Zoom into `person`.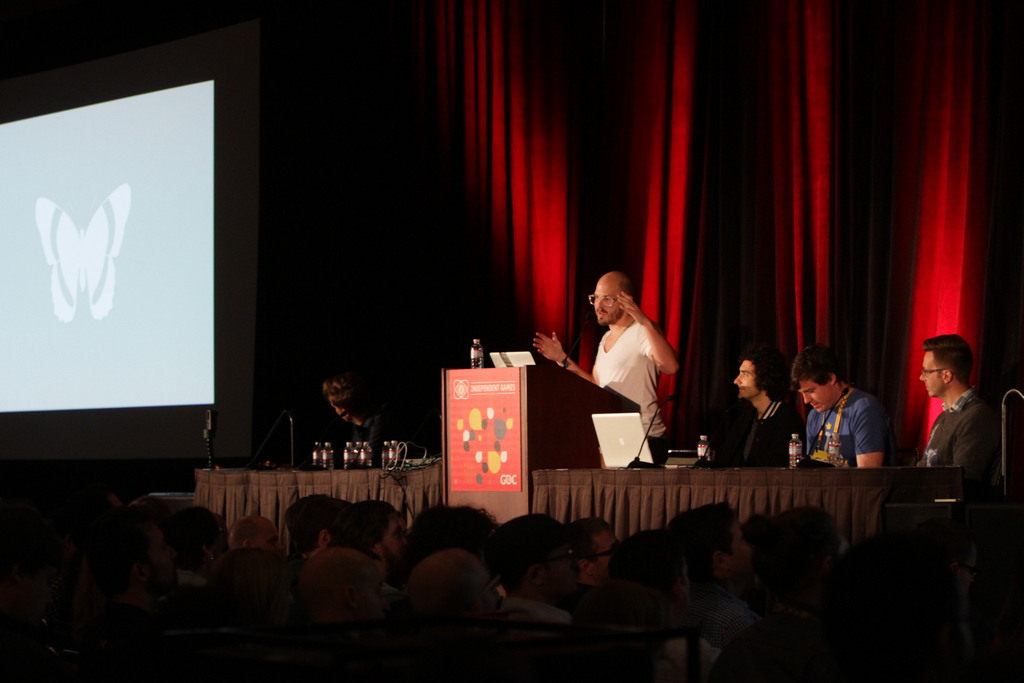
Zoom target: <bbox>714, 359, 811, 466</bbox>.
